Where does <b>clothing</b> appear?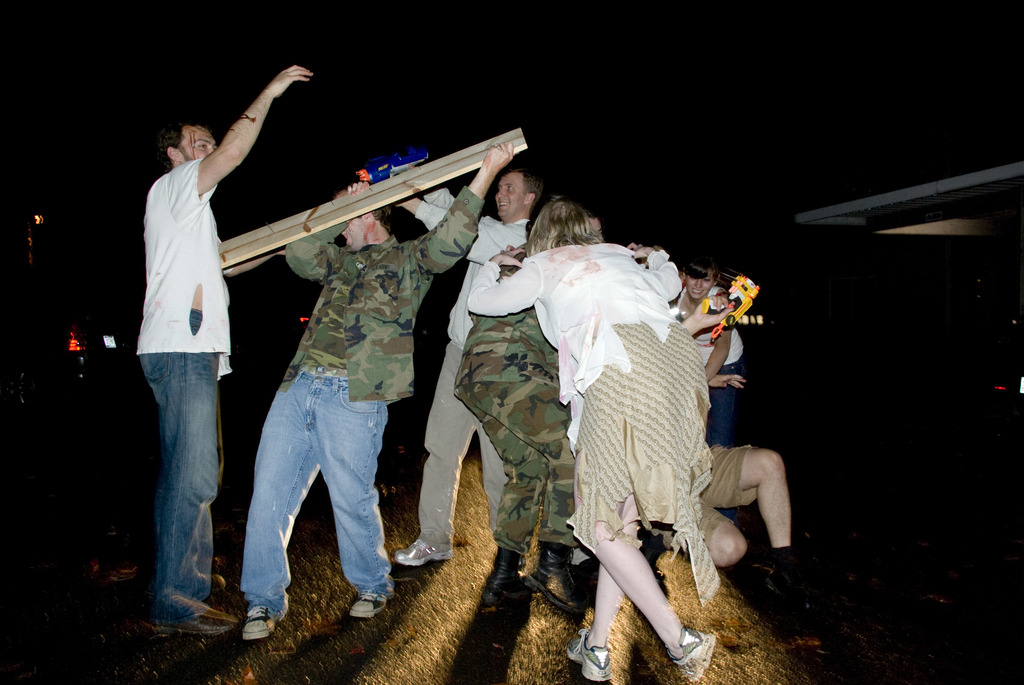
Appears at region(147, 157, 231, 383).
